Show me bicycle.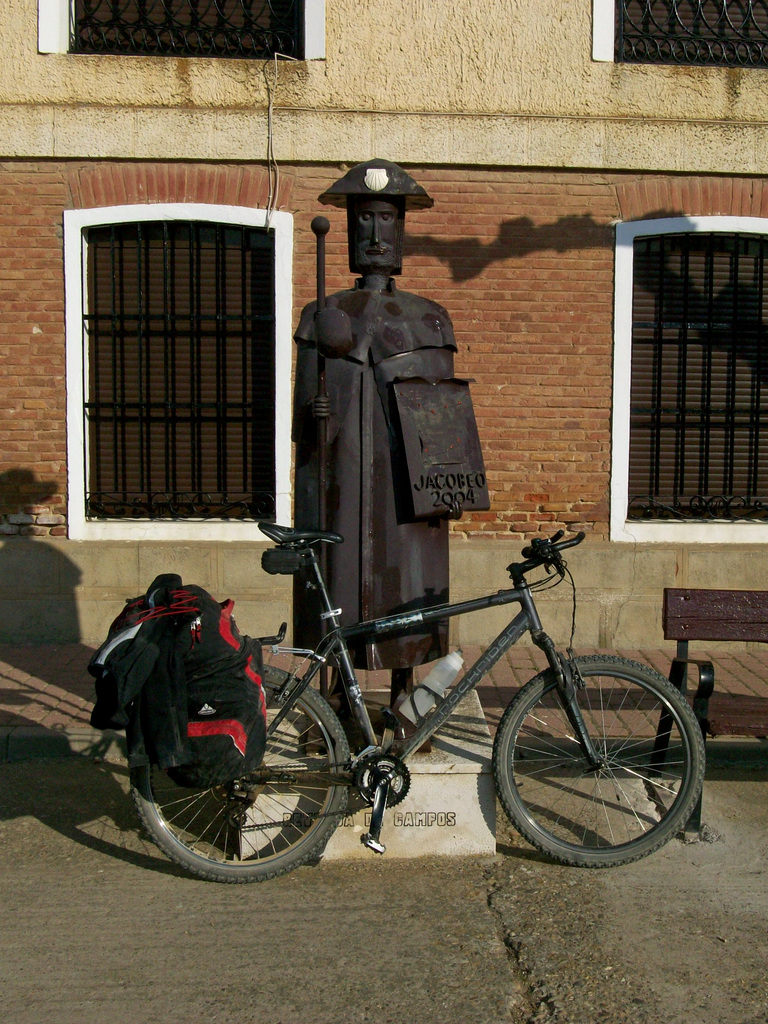
bicycle is here: x1=124 y1=521 x2=722 y2=886.
